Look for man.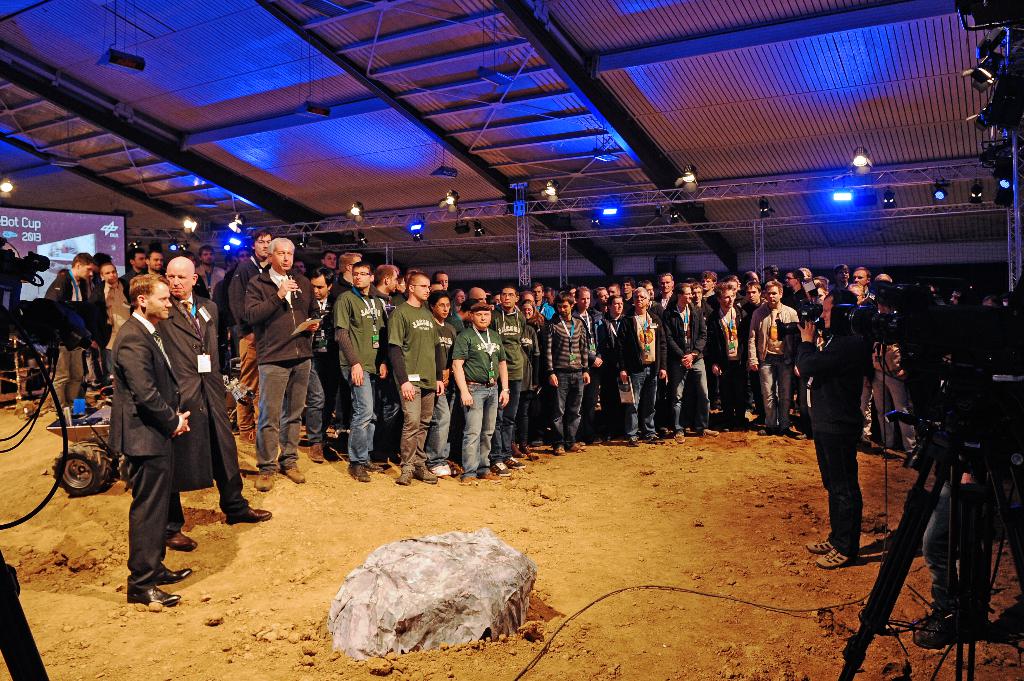
Found: 790/277/873/573.
